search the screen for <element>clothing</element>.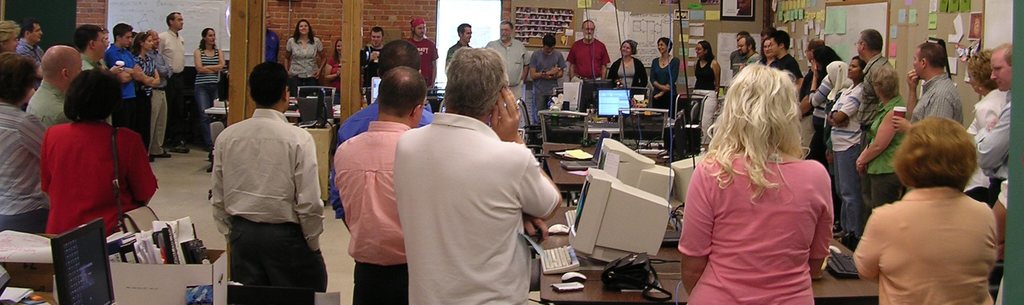
Found at locate(530, 48, 561, 110).
